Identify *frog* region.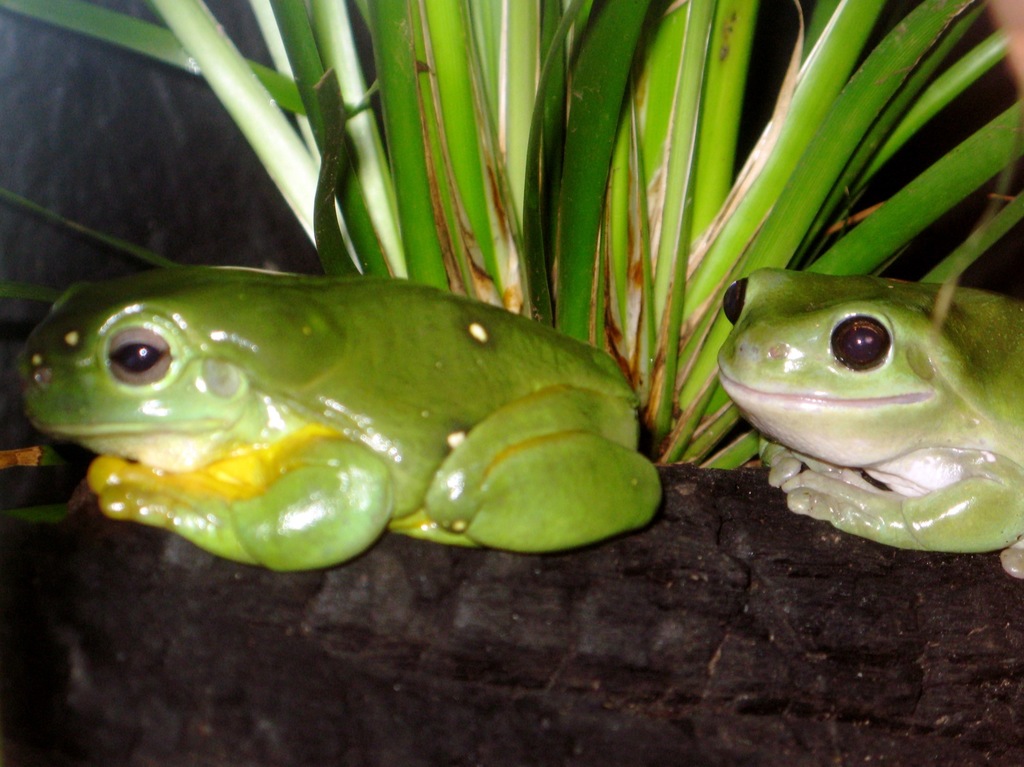
Region: 710, 249, 1022, 560.
